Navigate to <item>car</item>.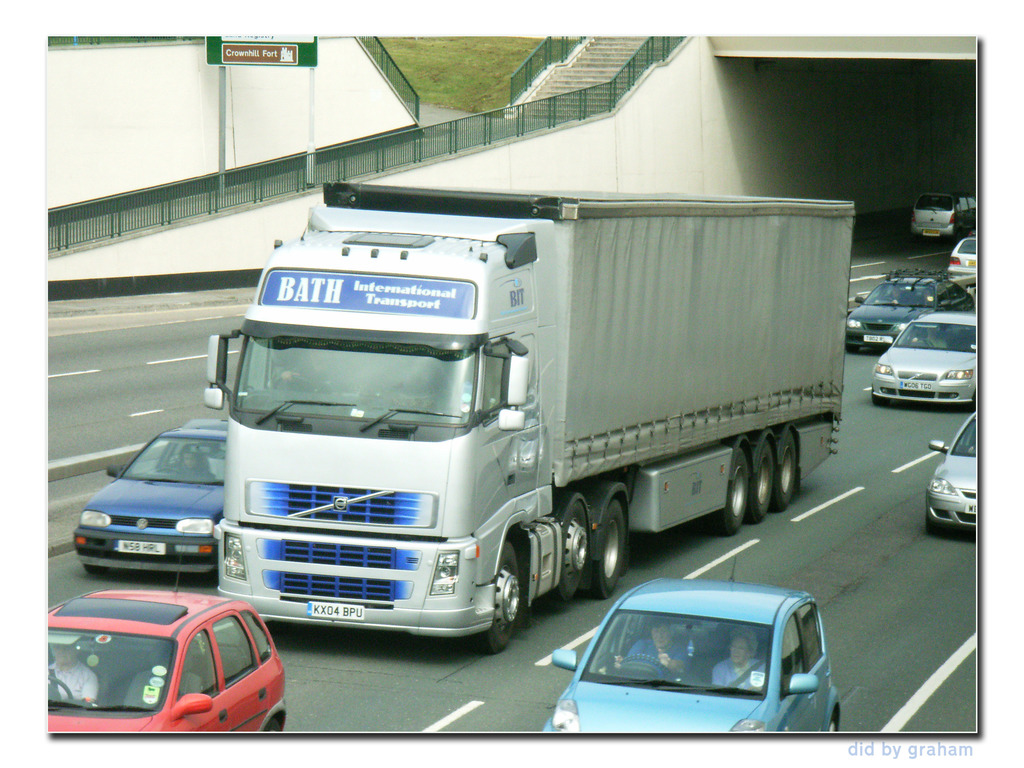
Navigation target: left=848, top=268, right=983, bottom=349.
